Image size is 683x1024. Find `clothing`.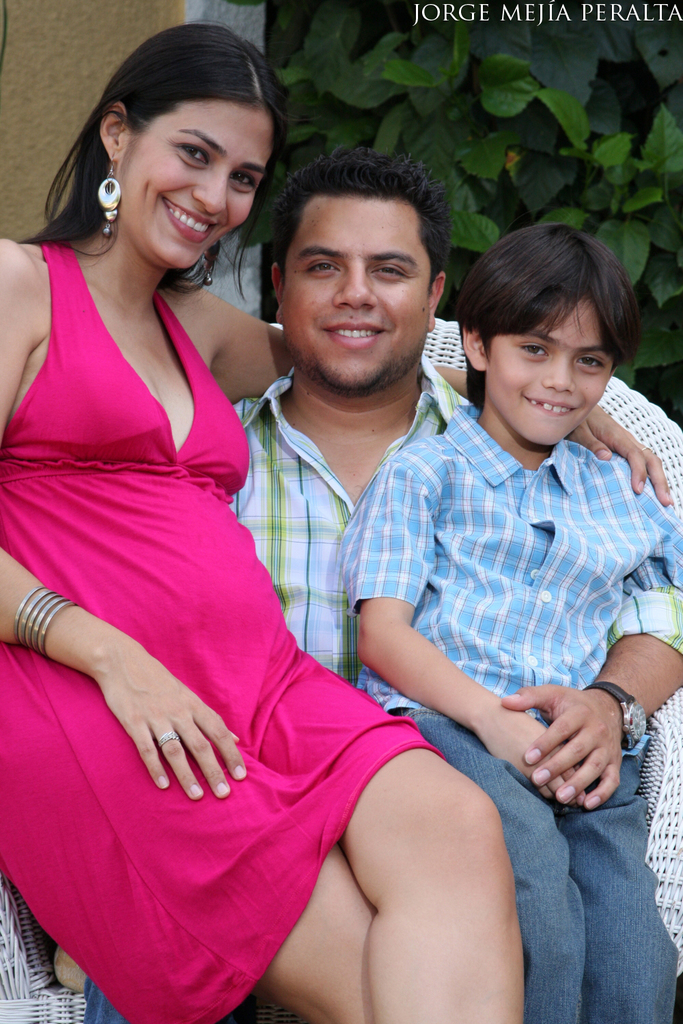
detection(338, 403, 682, 1023).
